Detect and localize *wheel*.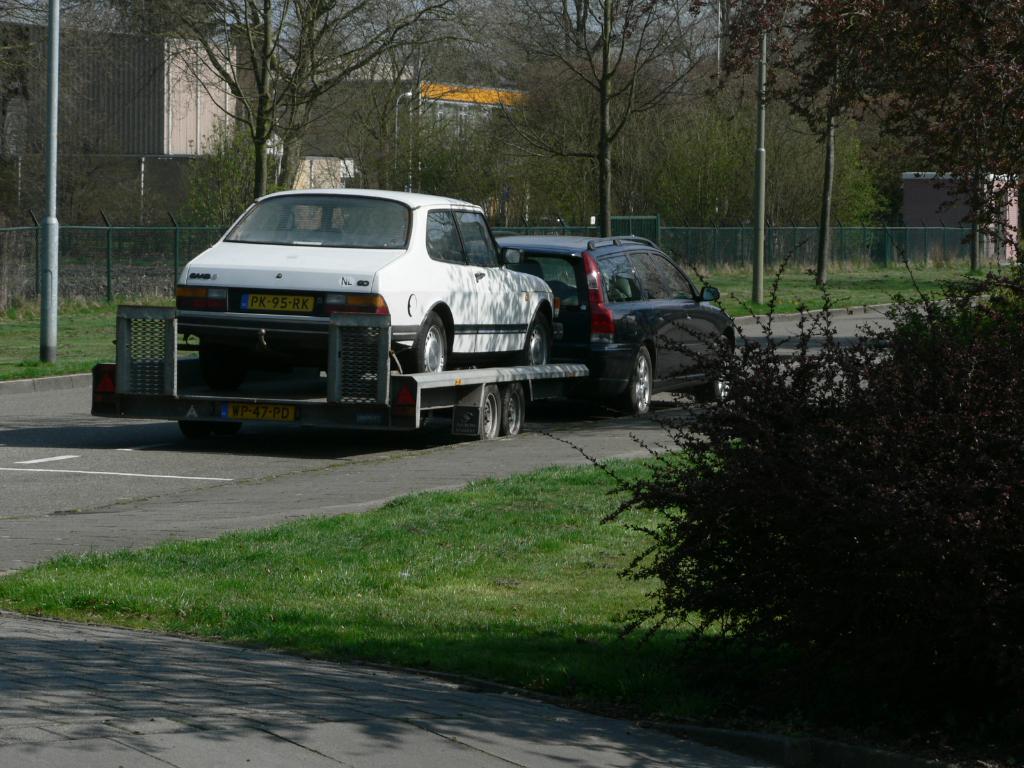
Localized at Rect(524, 321, 558, 367).
